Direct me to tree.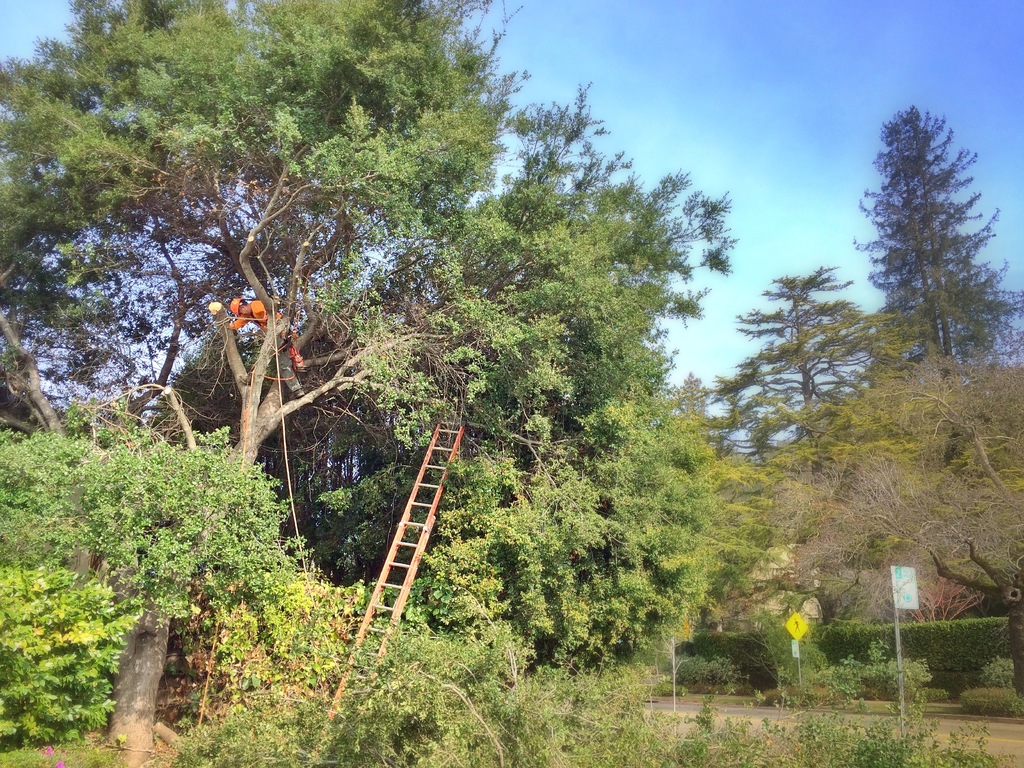
Direction: (0,428,293,743).
